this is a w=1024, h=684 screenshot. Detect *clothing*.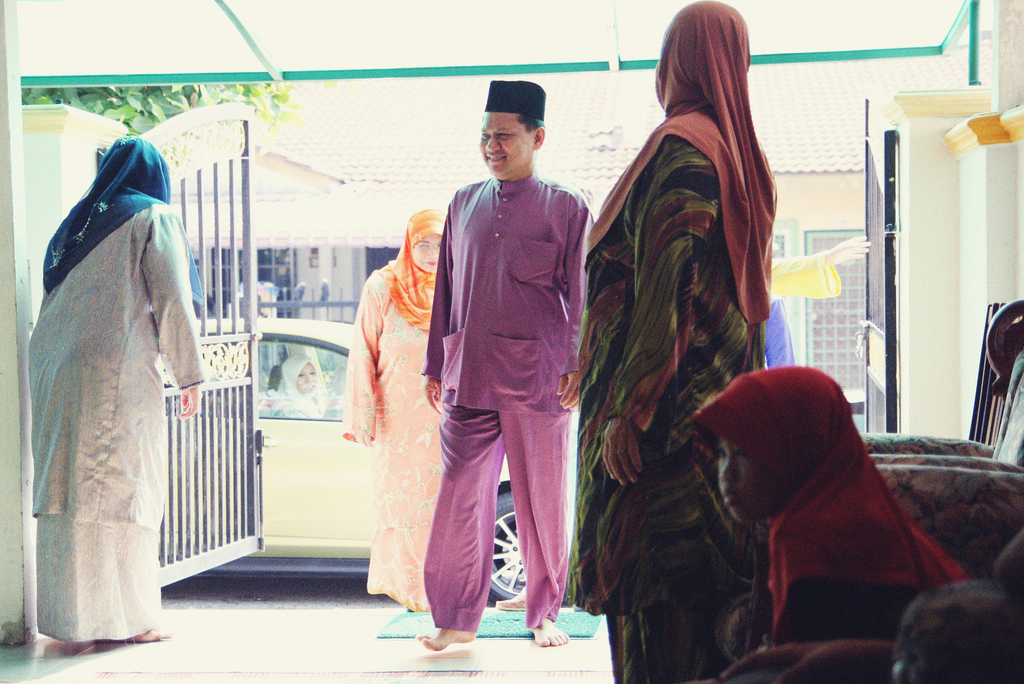
19 188 213 655.
